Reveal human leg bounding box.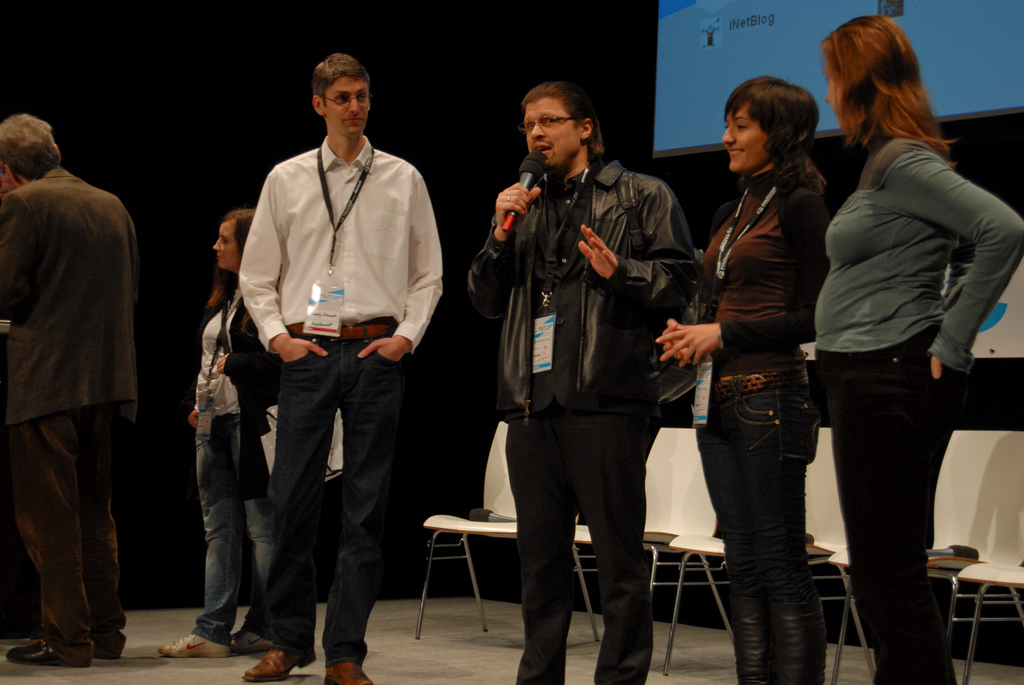
Revealed: 581:413:653:684.
